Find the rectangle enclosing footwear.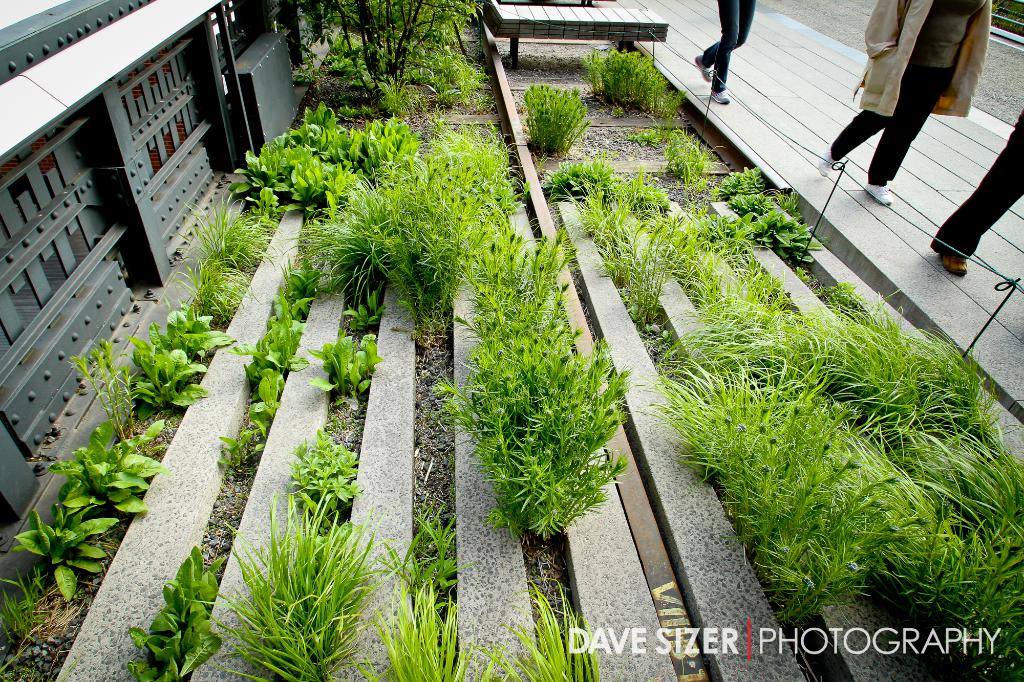
bbox=(937, 253, 970, 276).
